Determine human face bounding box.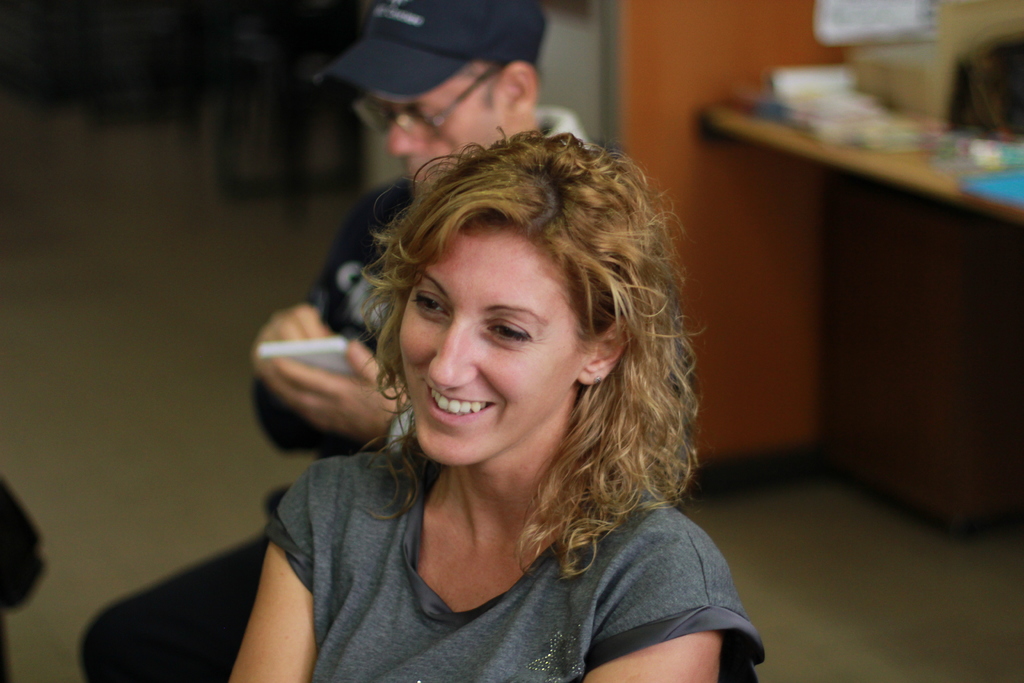
Determined: (left=388, top=81, right=488, bottom=185).
